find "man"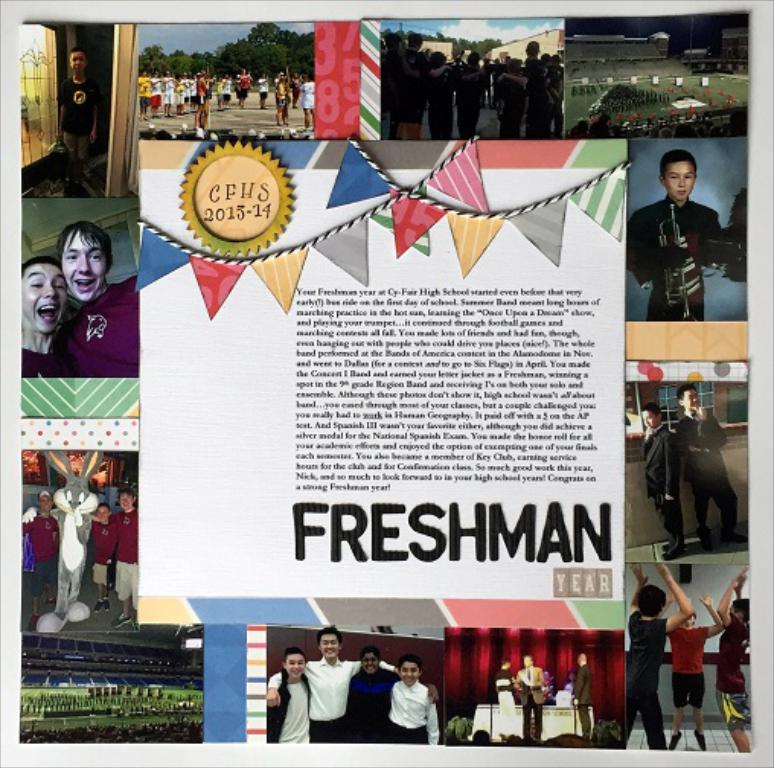
(108, 483, 137, 628)
